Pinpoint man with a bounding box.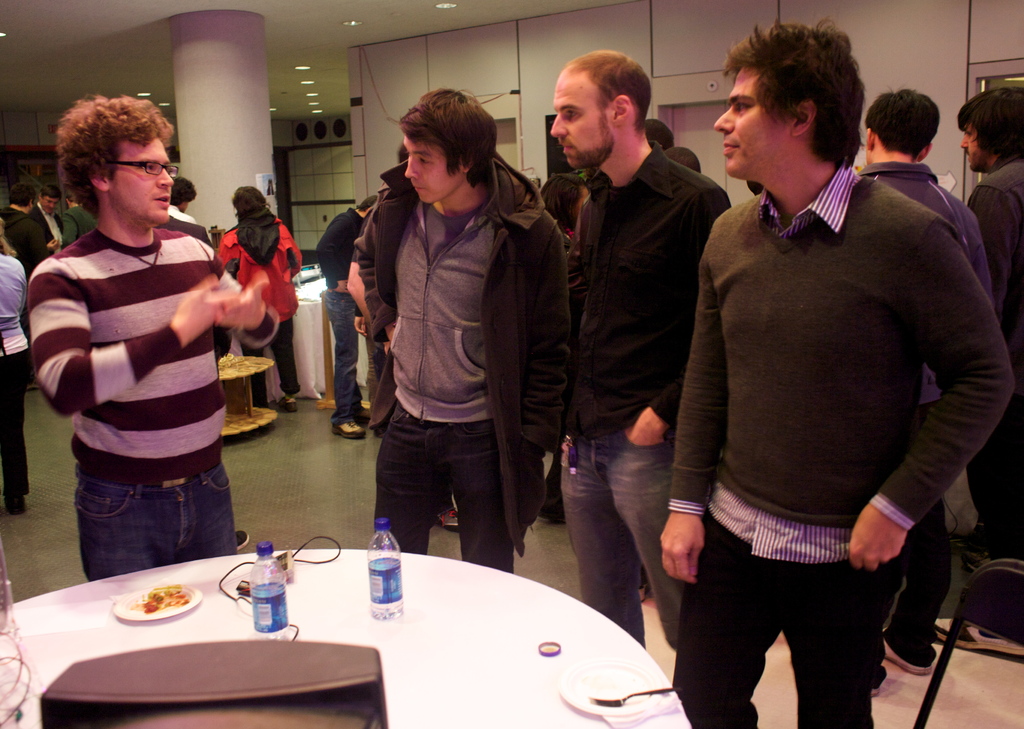
rect(929, 83, 1023, 668).
